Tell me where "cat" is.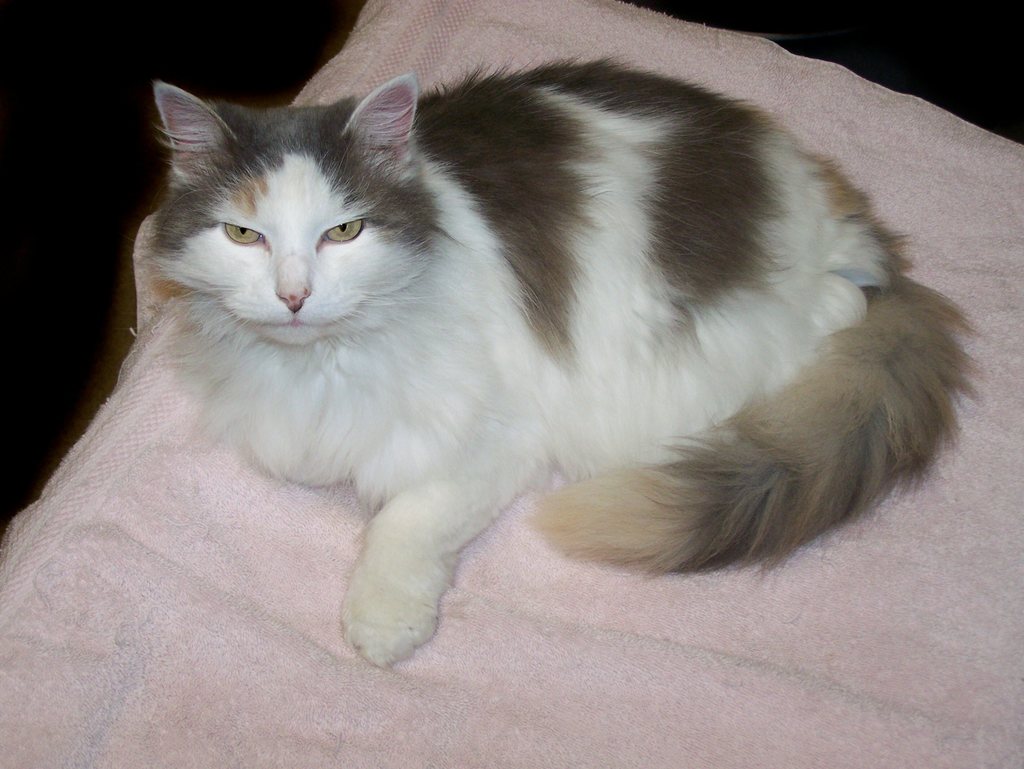
"cat" is at x1=142, y1=82, x2=986, y2=676.
